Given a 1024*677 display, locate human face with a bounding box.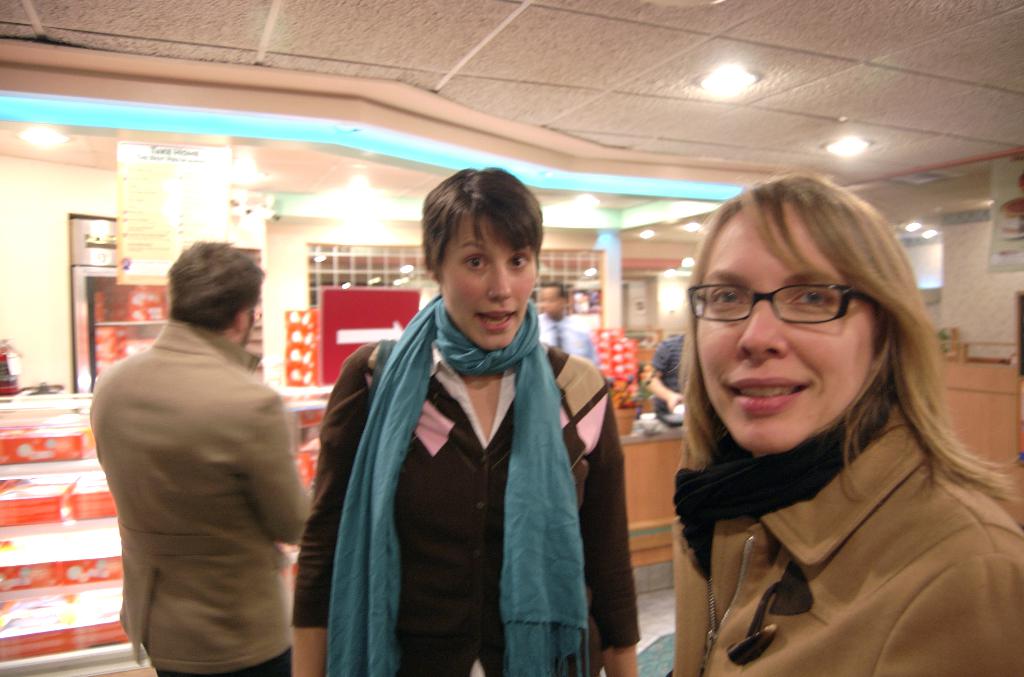
Located: [700, 207, 888, 445].
